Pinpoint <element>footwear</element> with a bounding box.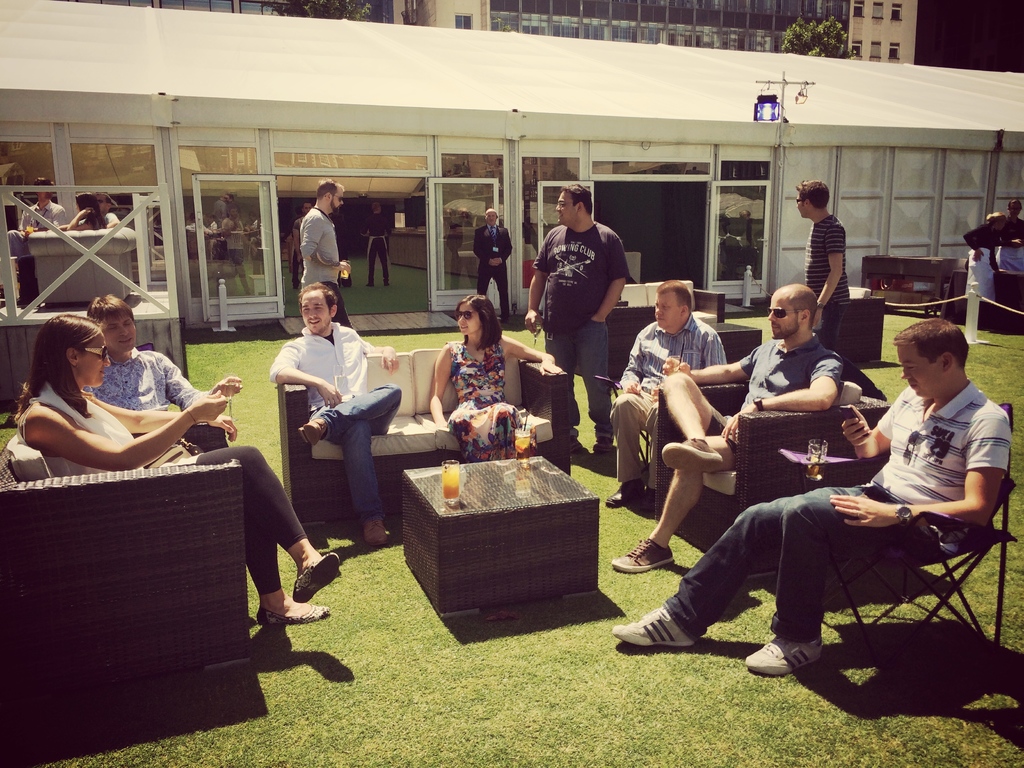
x1=255, y1=609, x2=330, y2=624.
